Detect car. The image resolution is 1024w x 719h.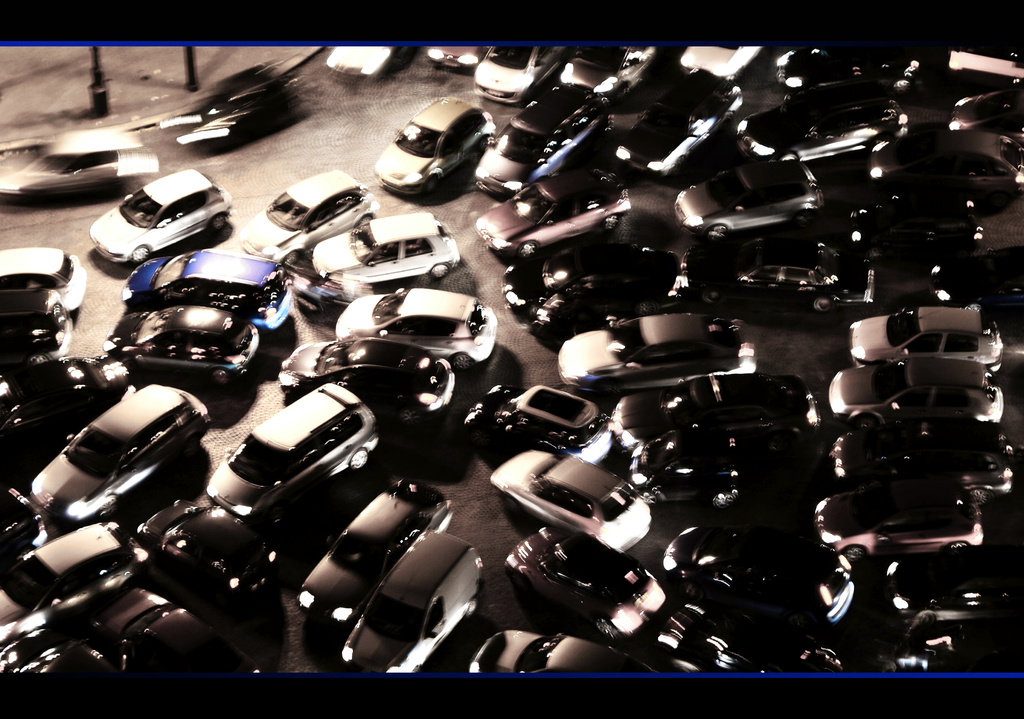
rect(916, 149, 1022, 215).
